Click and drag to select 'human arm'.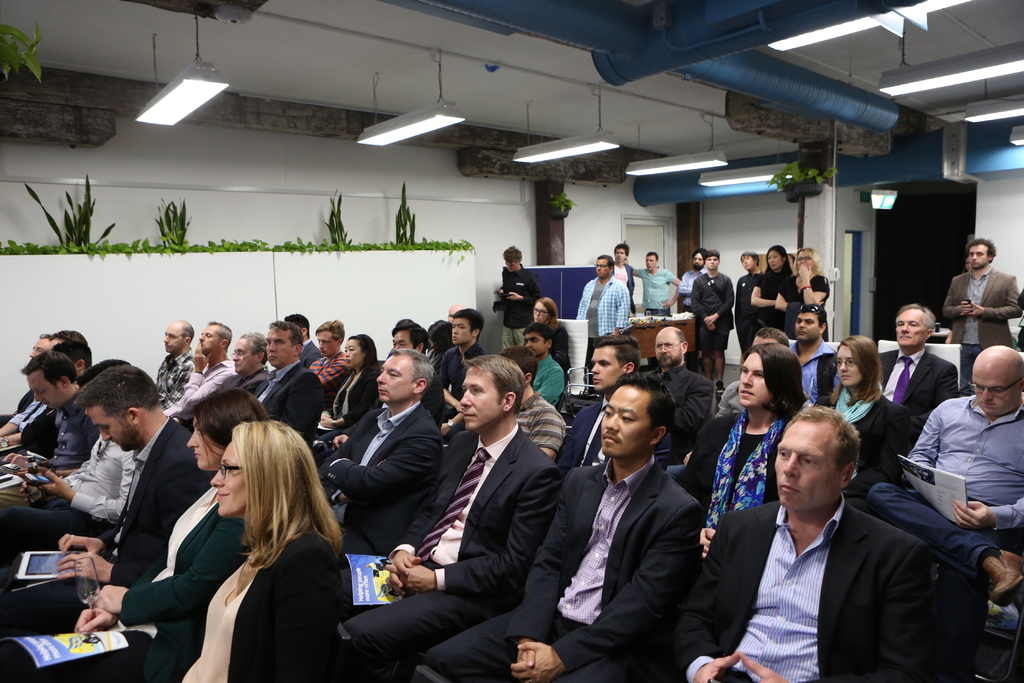
Selection: crop(968, 284, 1023, 317).
